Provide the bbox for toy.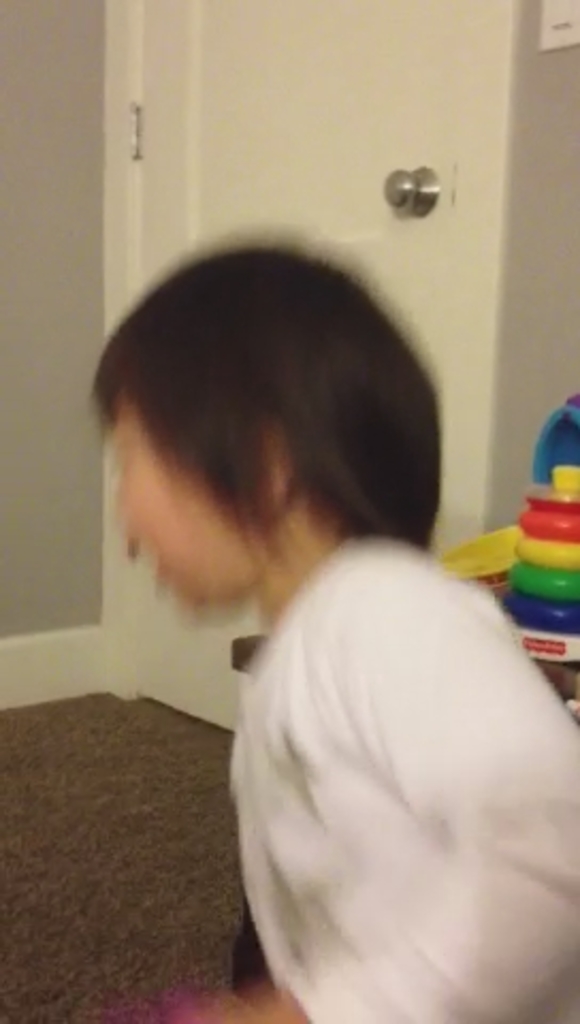
{"x1": 439, "y1": 393, "x2": 578, "y2": 708}.
